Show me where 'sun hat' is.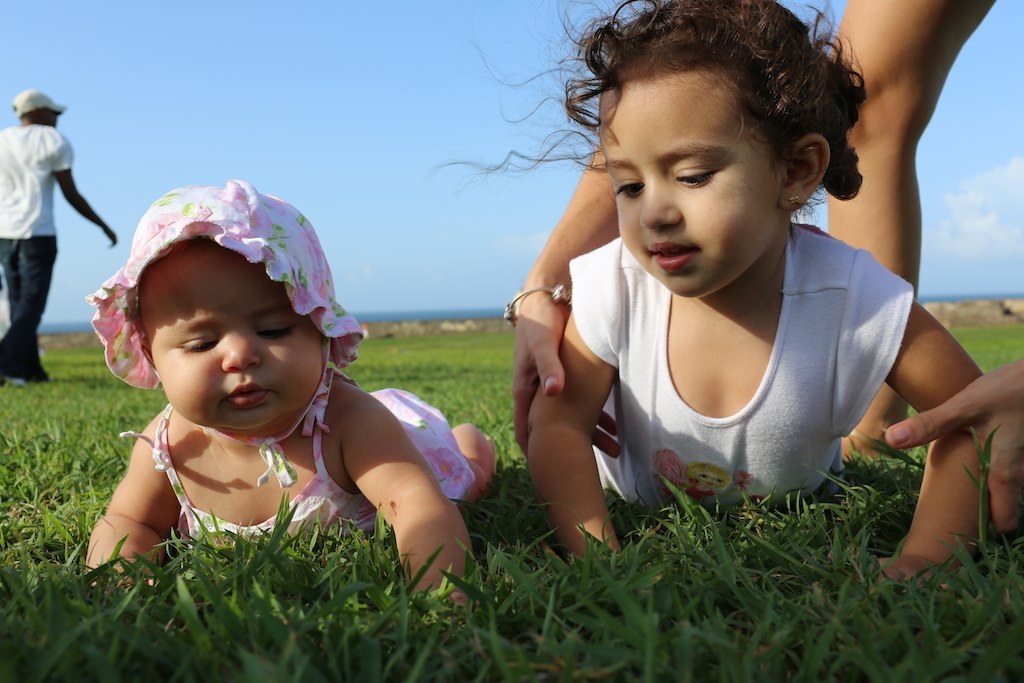
'sun hat' is at <box>11,83,70,120</box>.
